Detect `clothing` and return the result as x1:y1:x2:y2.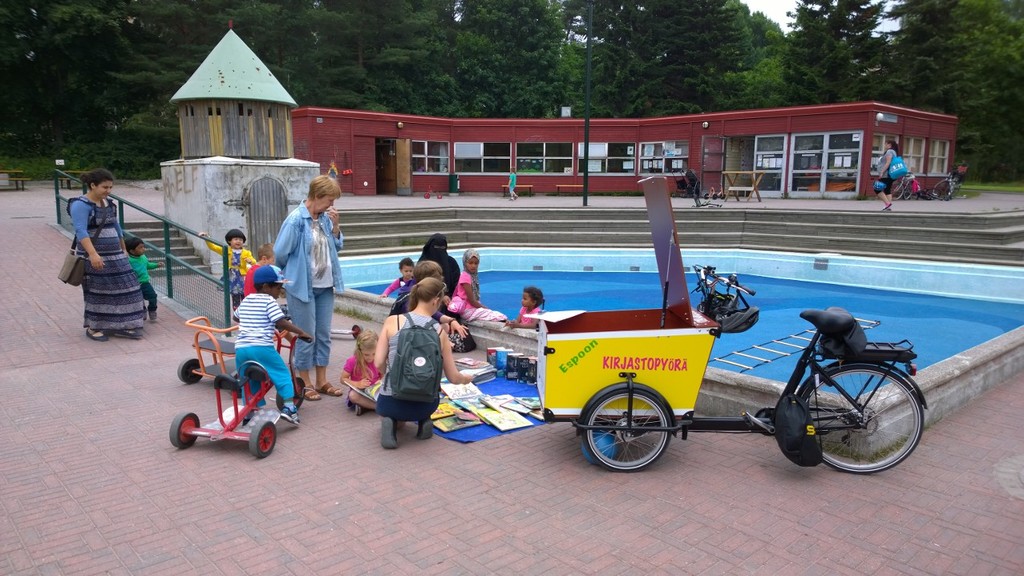
62:190:152:335.
